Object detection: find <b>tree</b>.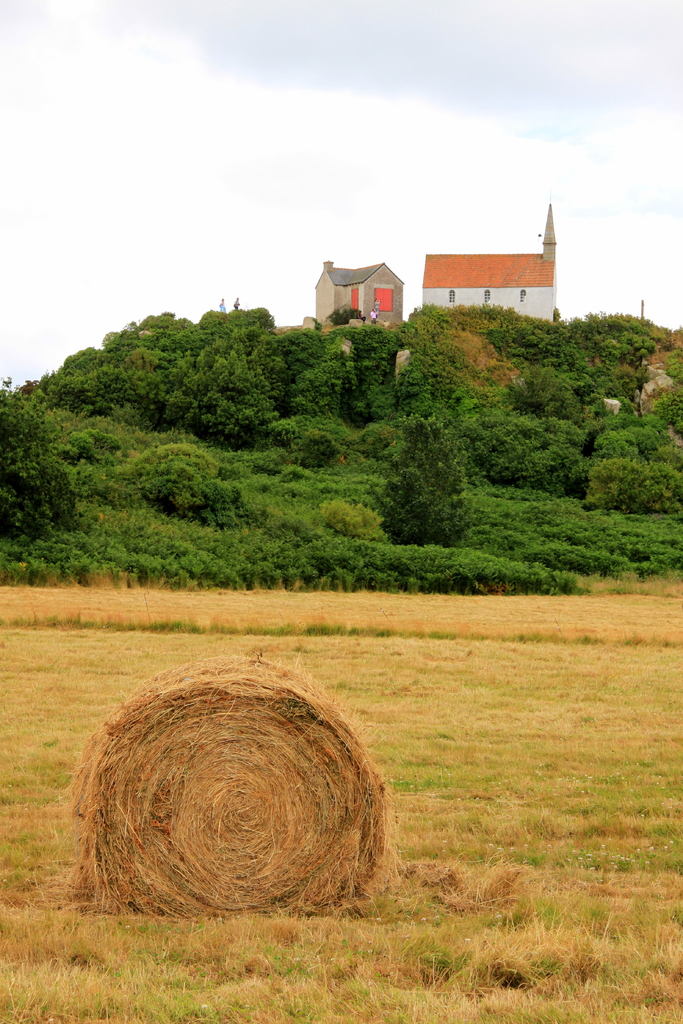
region(0, 378, 73, 532).
